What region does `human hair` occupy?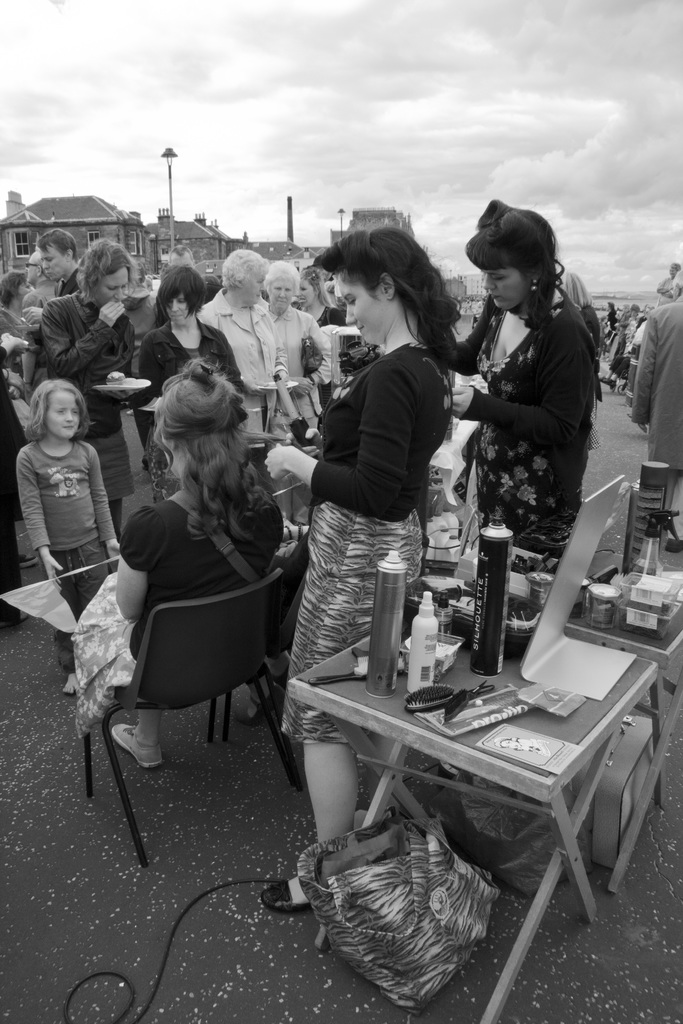
[153,264,202,328].
